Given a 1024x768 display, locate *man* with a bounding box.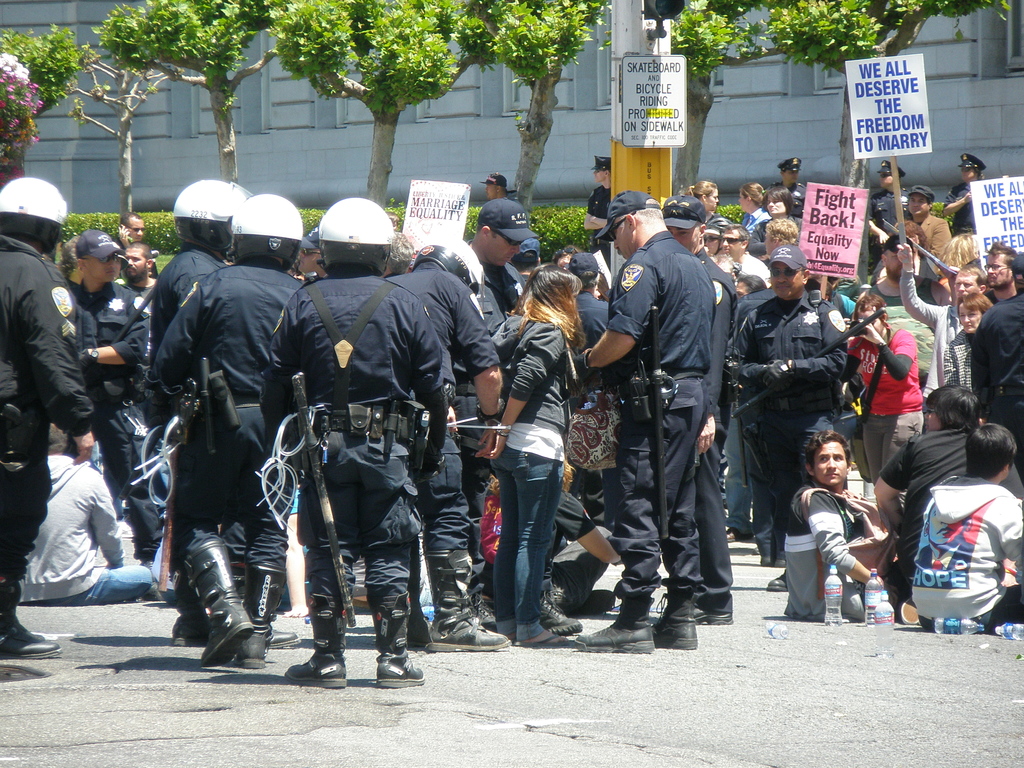
Located: [375,243,506,658].
